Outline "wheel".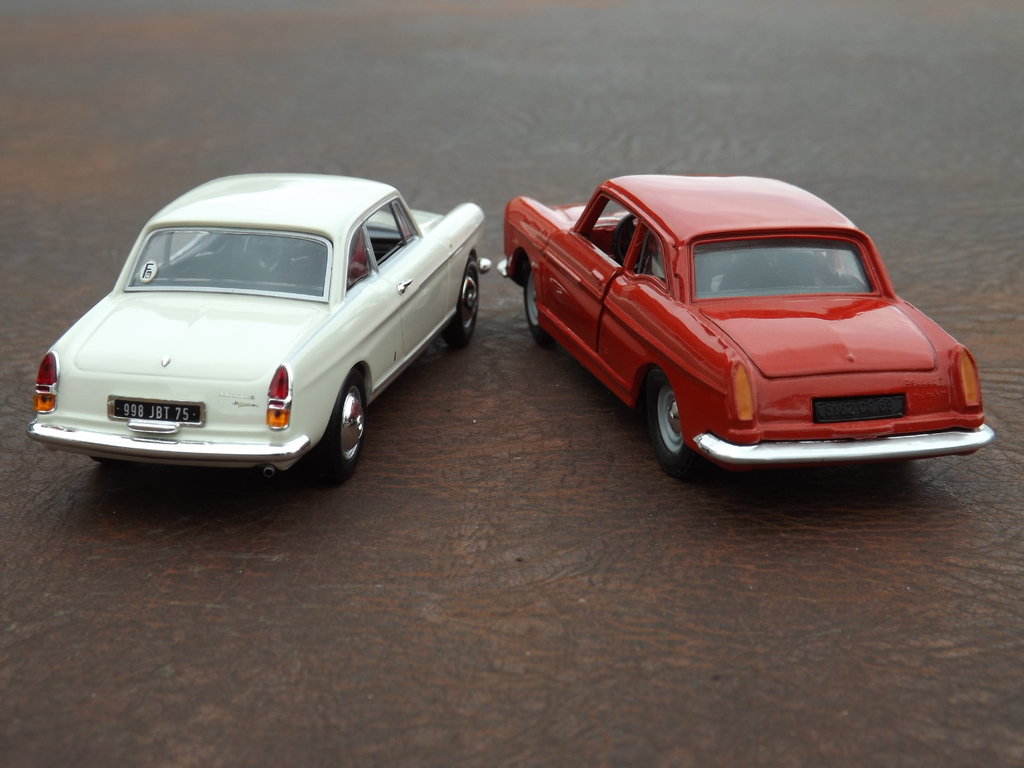
Outline: x1=644 y1=365 x2=710 y2=470.
